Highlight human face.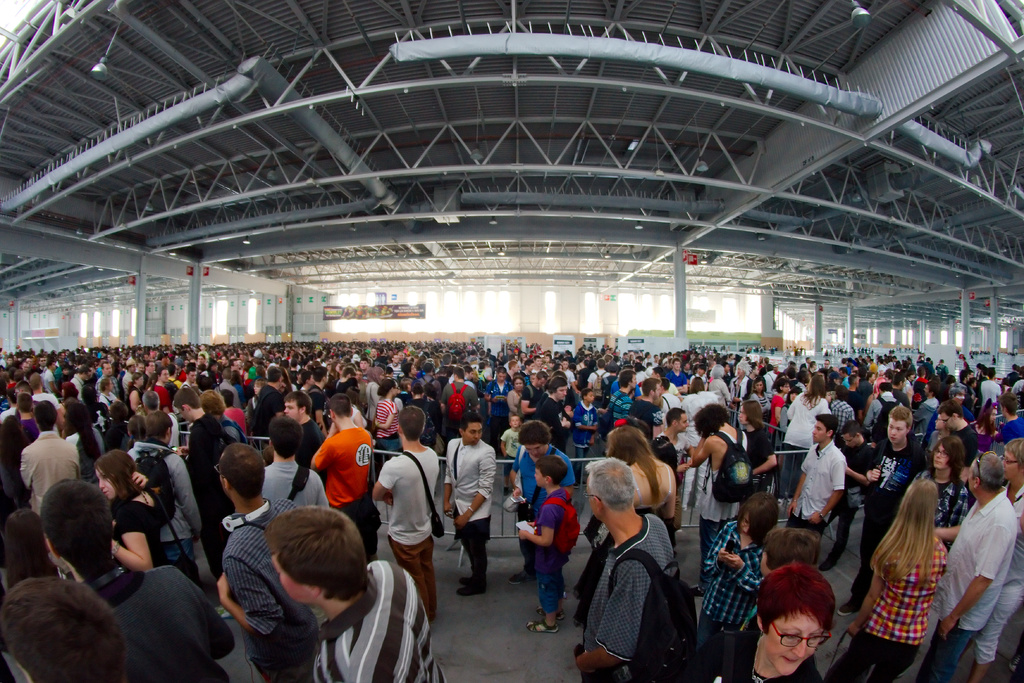
Highlighted region: [left=882, top=416, right=907, bottom=443].
